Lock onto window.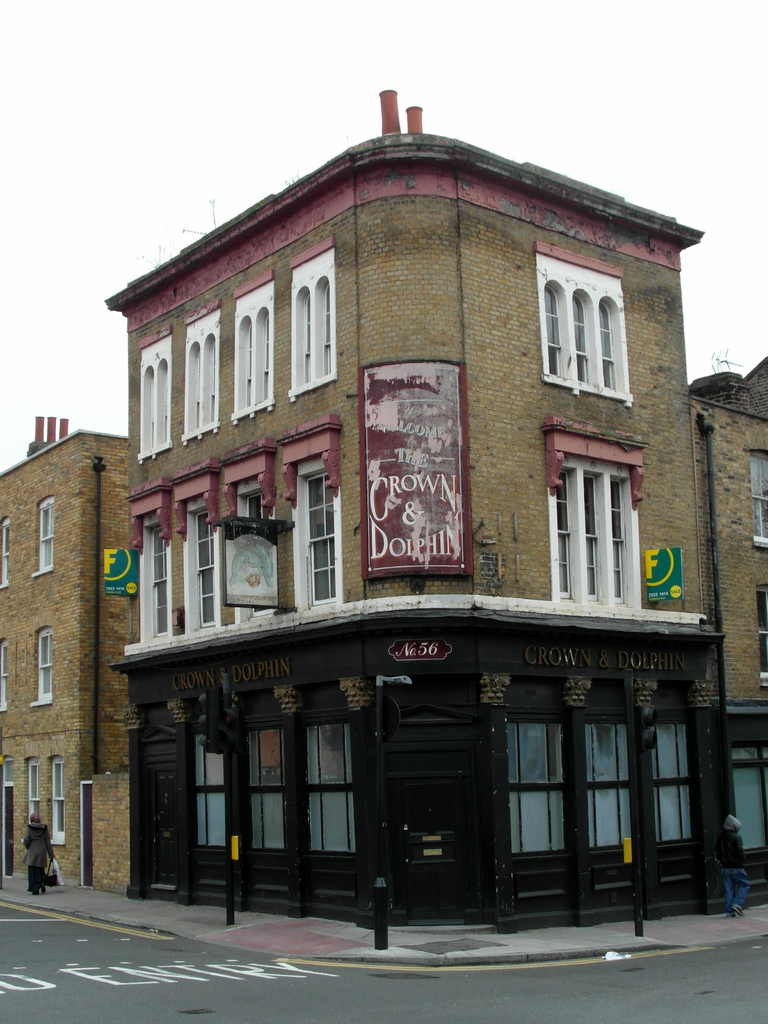
Locked: 0:638:10:713.
